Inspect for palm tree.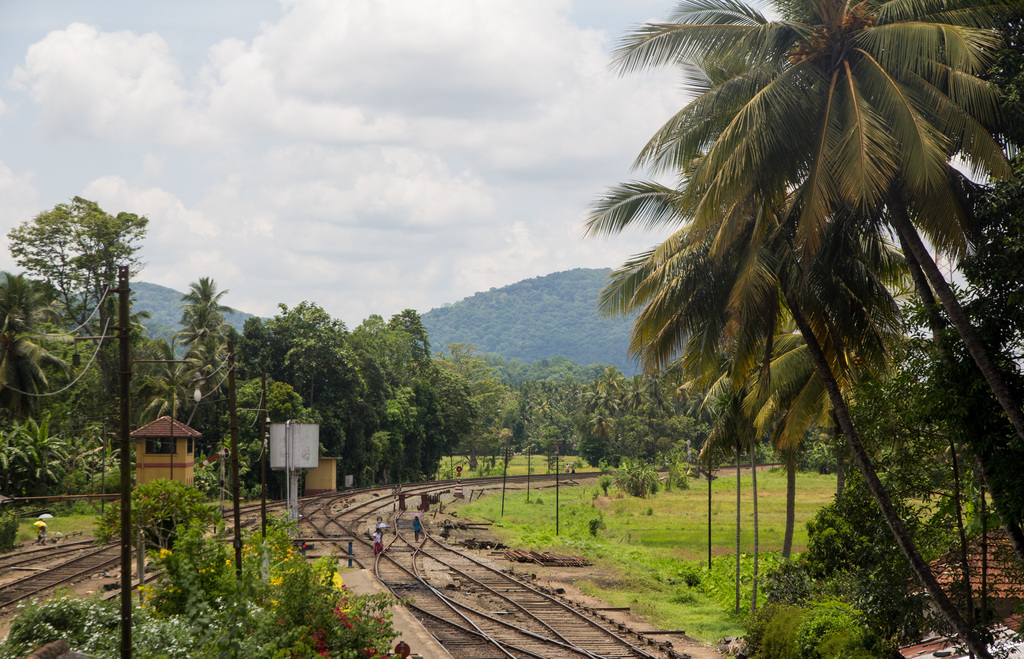
Inspection: bbox=[637, 236, 838, 604].
